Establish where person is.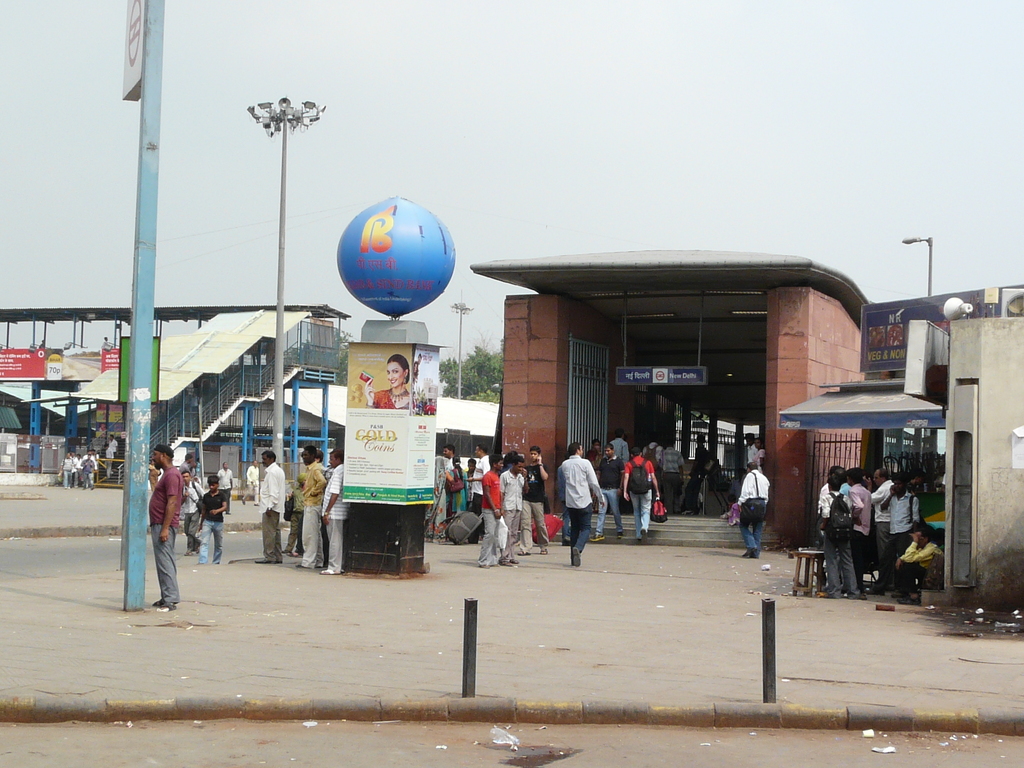
Established at [149,444,183,616].
